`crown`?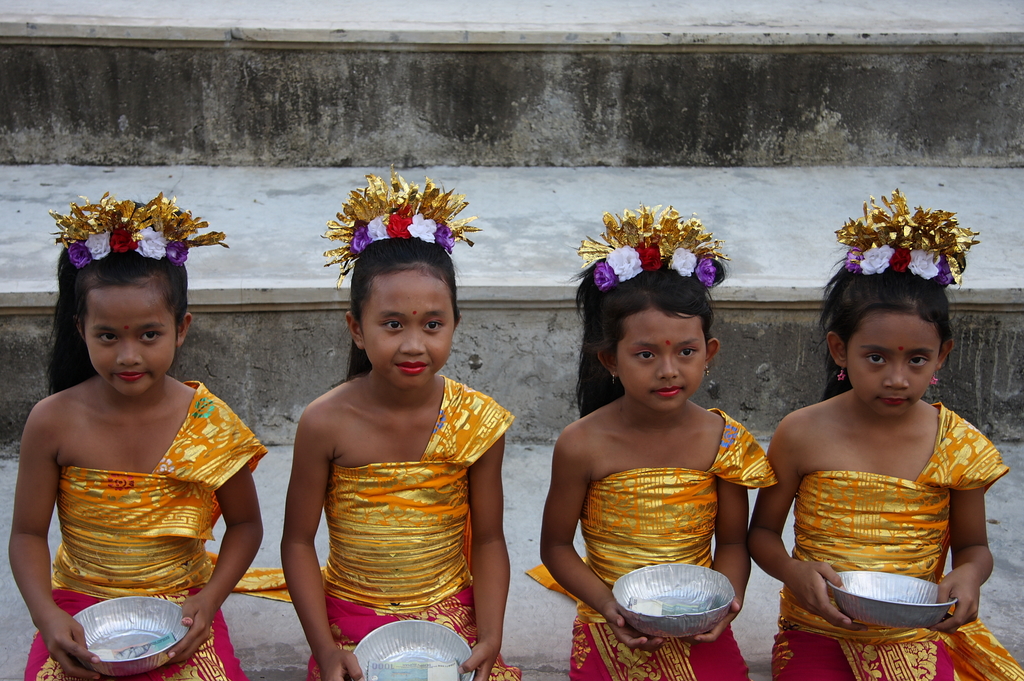
[832, 186, 979, 289]
